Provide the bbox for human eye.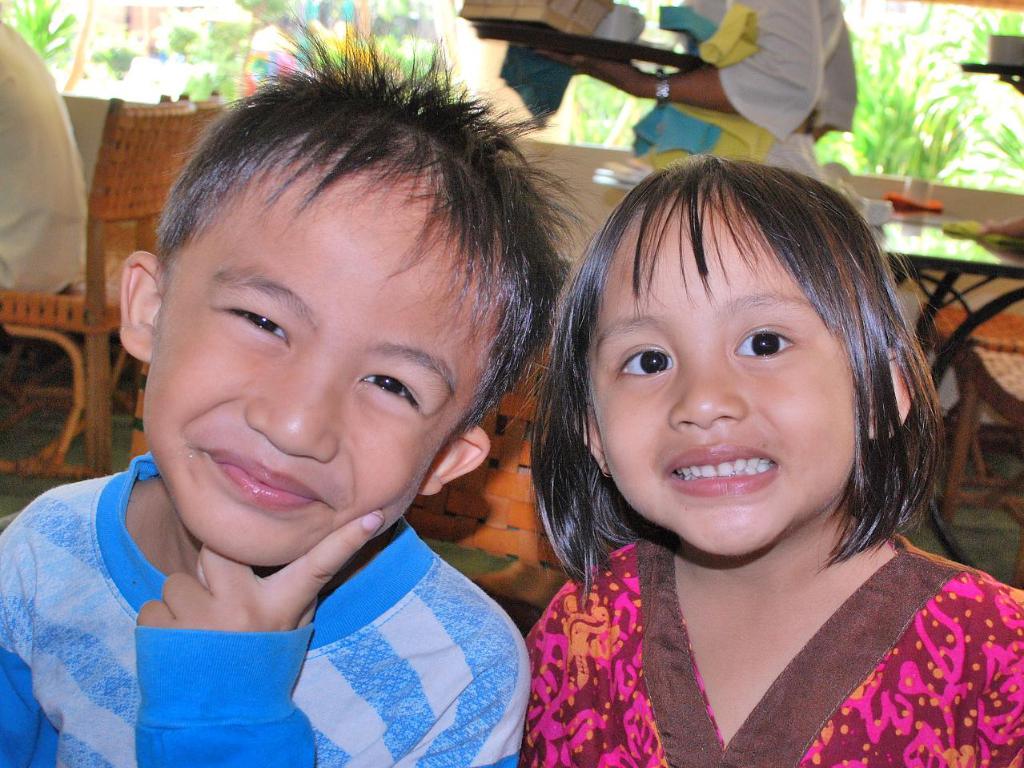
[614,342,678,376].
